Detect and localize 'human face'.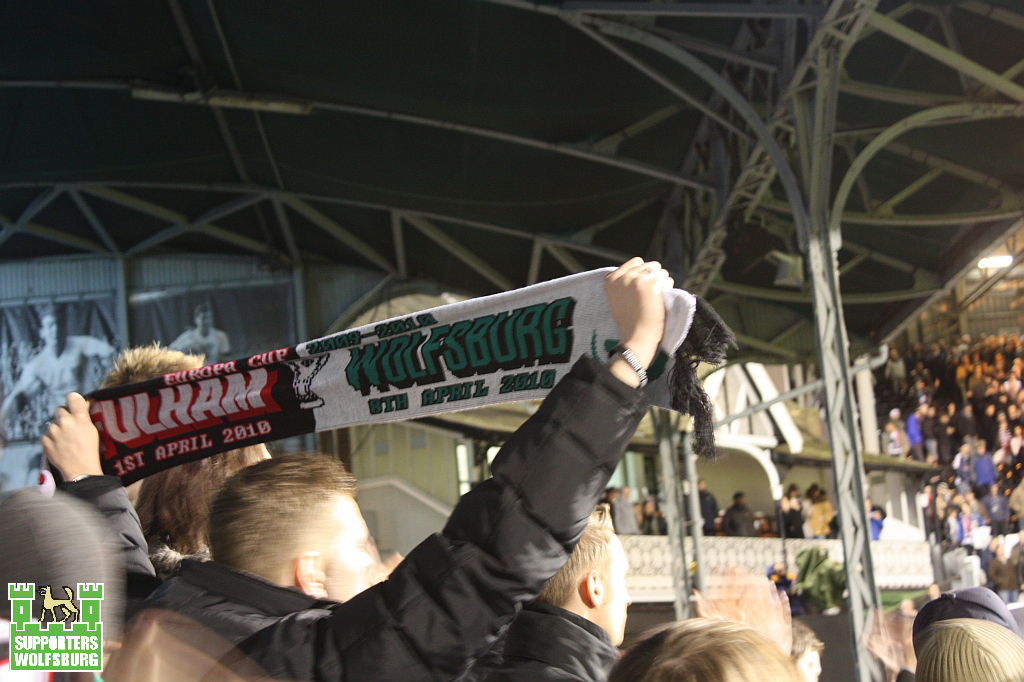
Localized at l=323, t=495, r=377, b=602.
